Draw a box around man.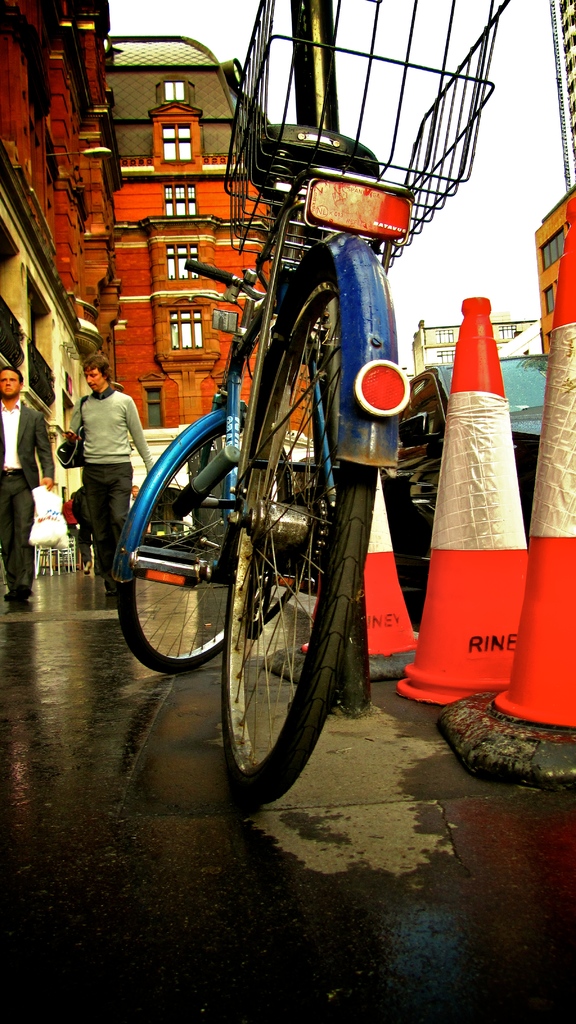
region(0, 367, 52, 588).
